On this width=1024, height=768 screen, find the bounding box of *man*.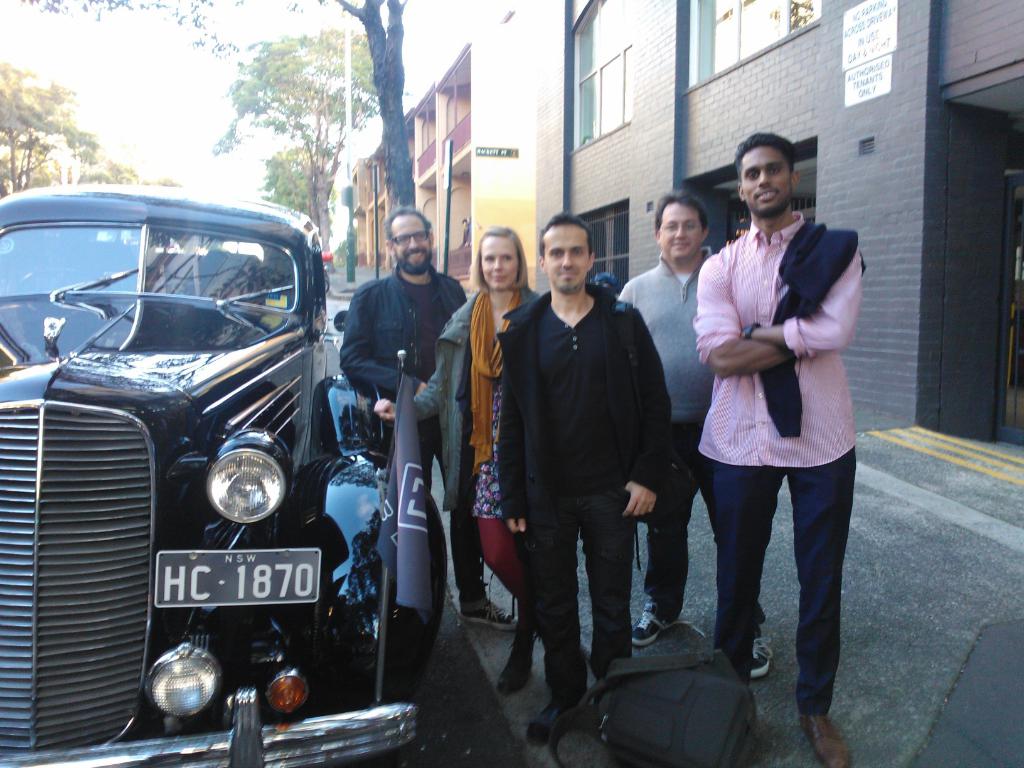
Bounding box: x1=697 y1=130 x2=868 y2=767.
